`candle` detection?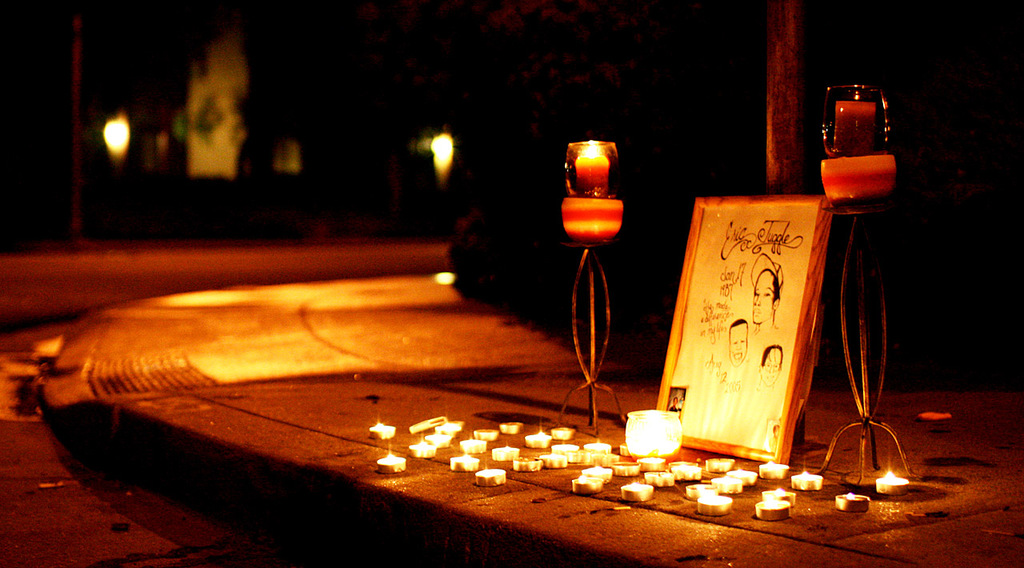
{"left": 832, "top": 94, "right": 878, "bottom": 156}
